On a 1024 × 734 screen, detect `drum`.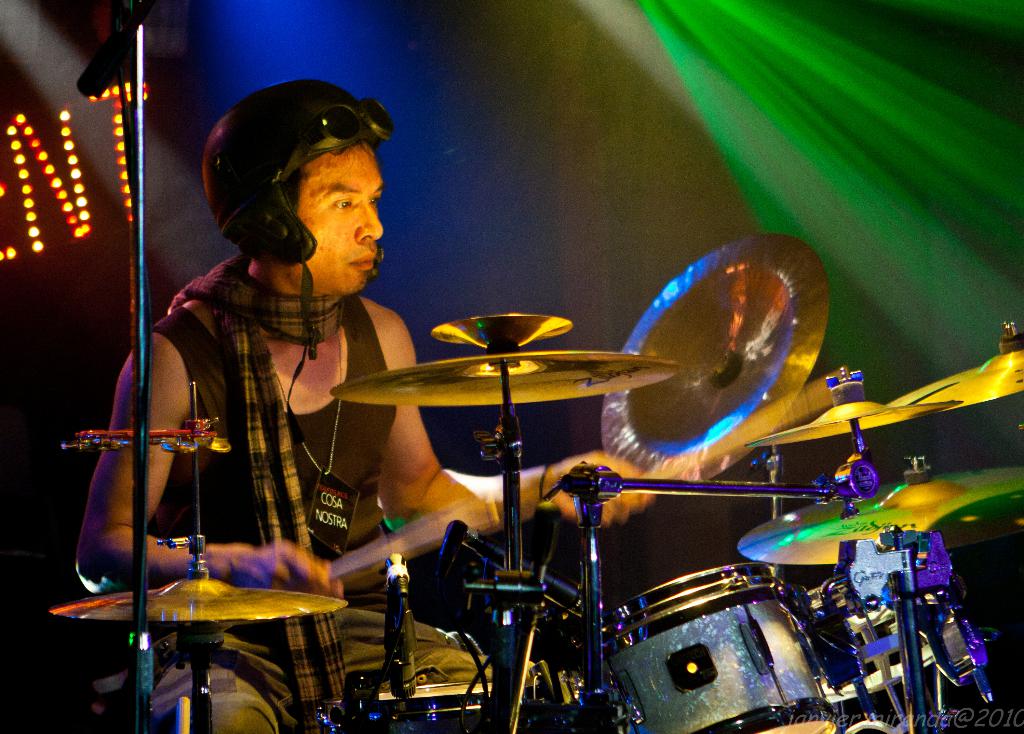
800 573 965 704.
